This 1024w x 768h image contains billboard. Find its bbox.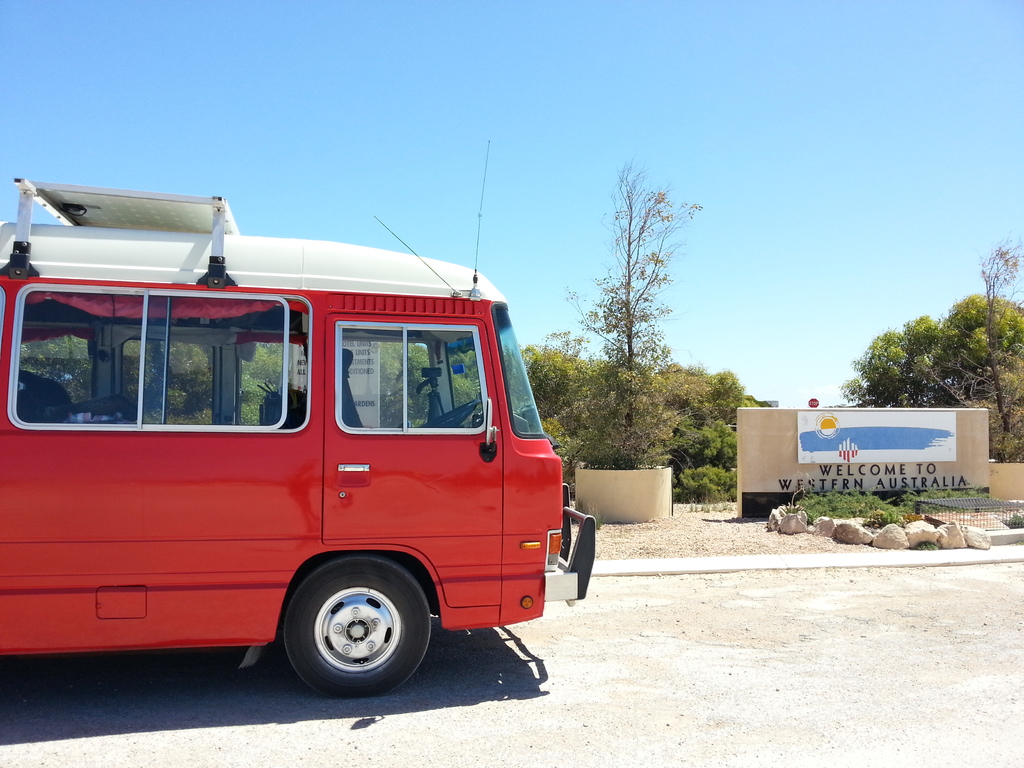
{"left": 794, "top": 410, "right": 956, "bottom": 465}.
